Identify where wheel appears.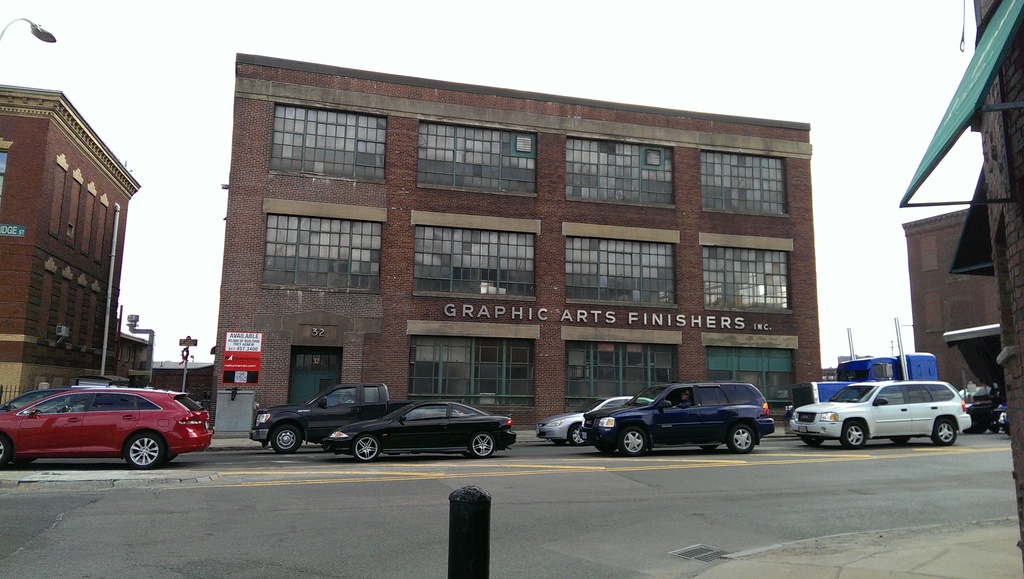
Appears at box(801, 436, 830, 450).
